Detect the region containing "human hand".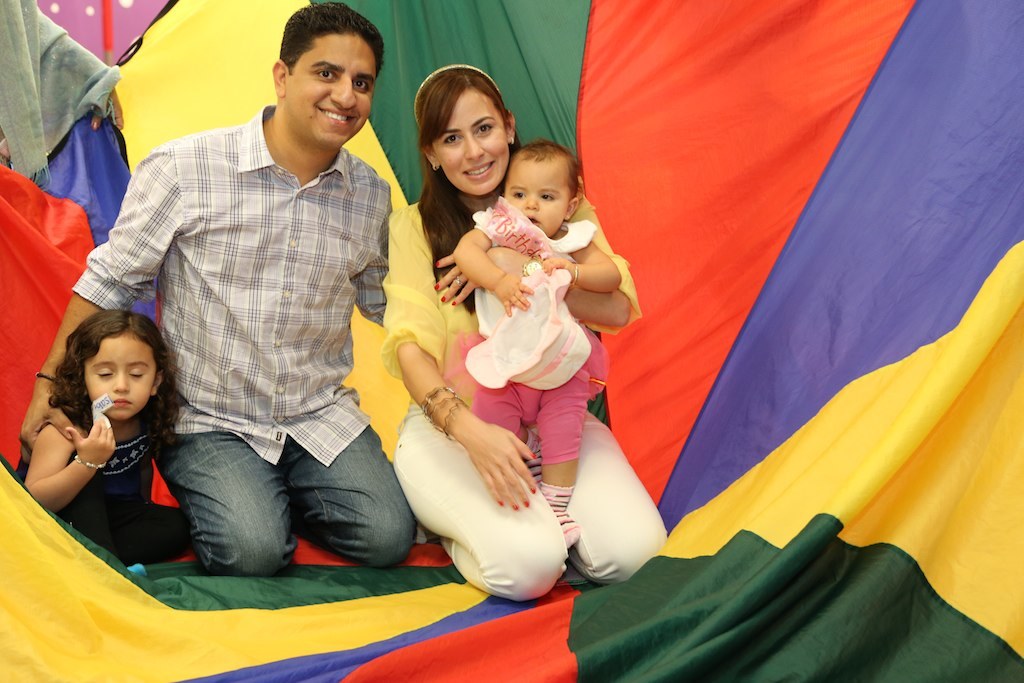
l=490, t=271, r=538, b=319.
